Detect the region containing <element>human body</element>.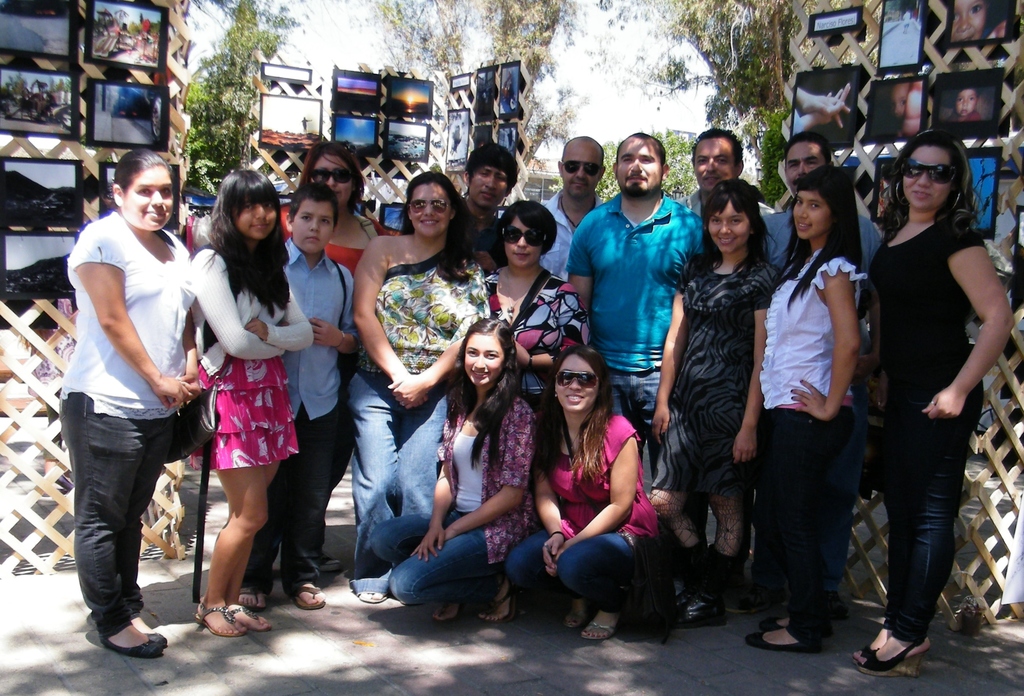
locate(852, 216, 1015, 676).
